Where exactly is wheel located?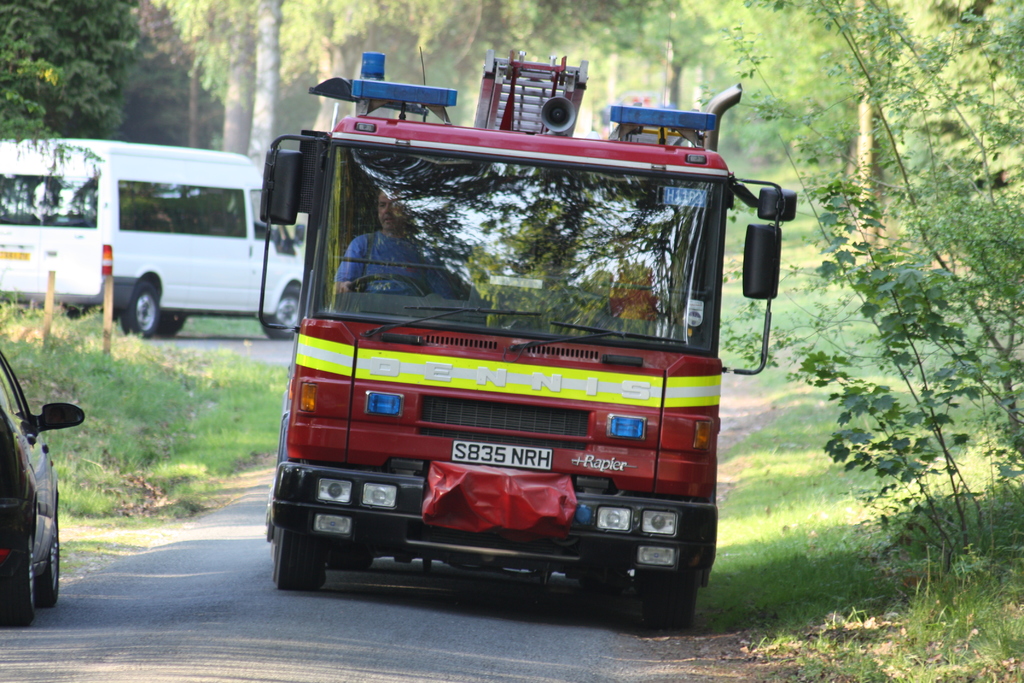
Its bounding box is l=12, t=540, r=32, b=620.
